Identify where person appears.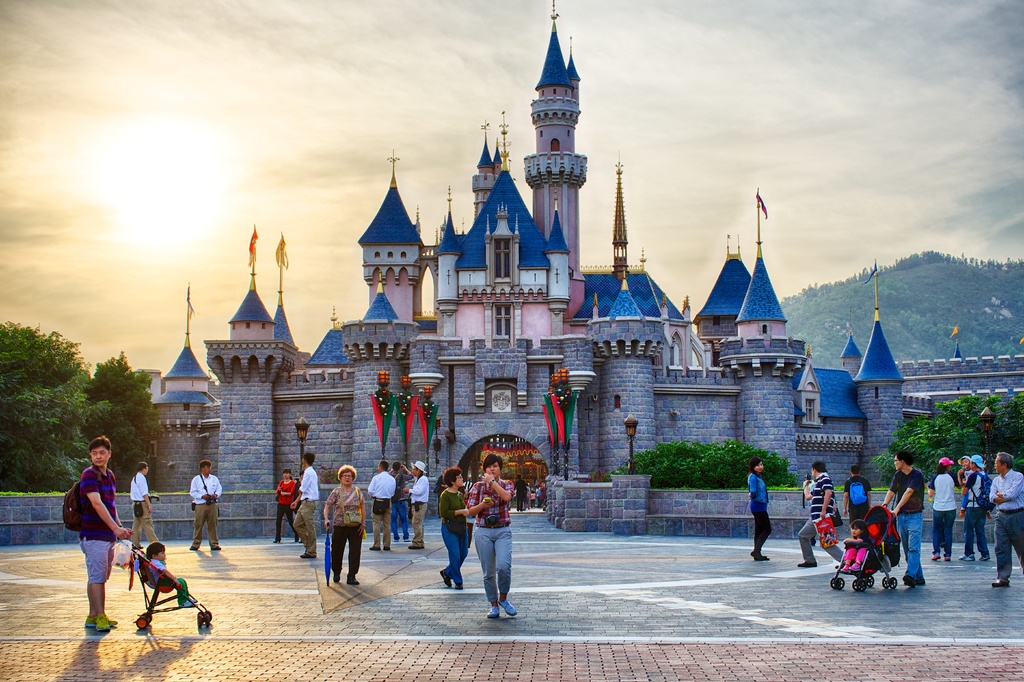
Appears at 274/468/298/543.
